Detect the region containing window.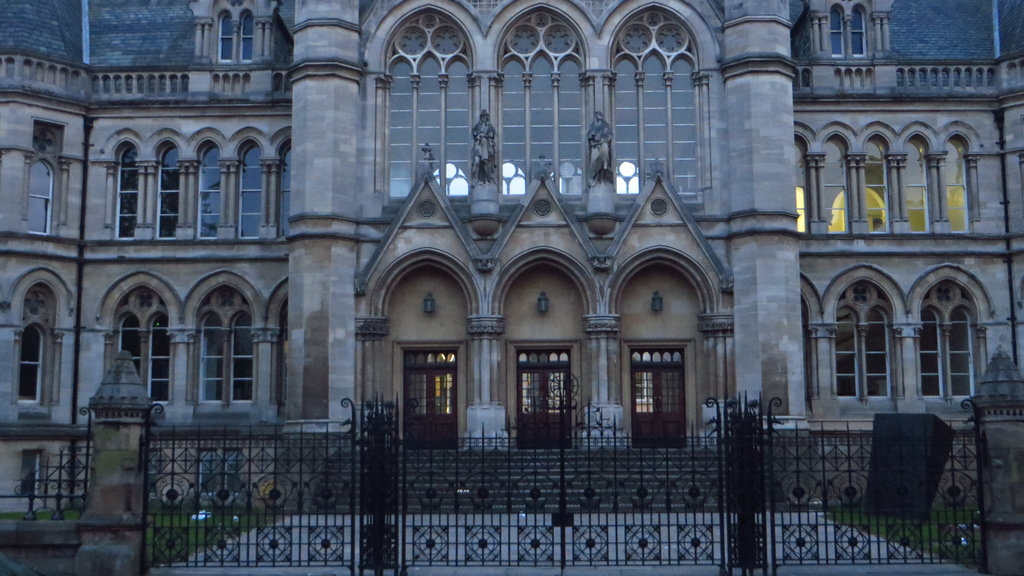
rect(239, 10, 255, 67).
